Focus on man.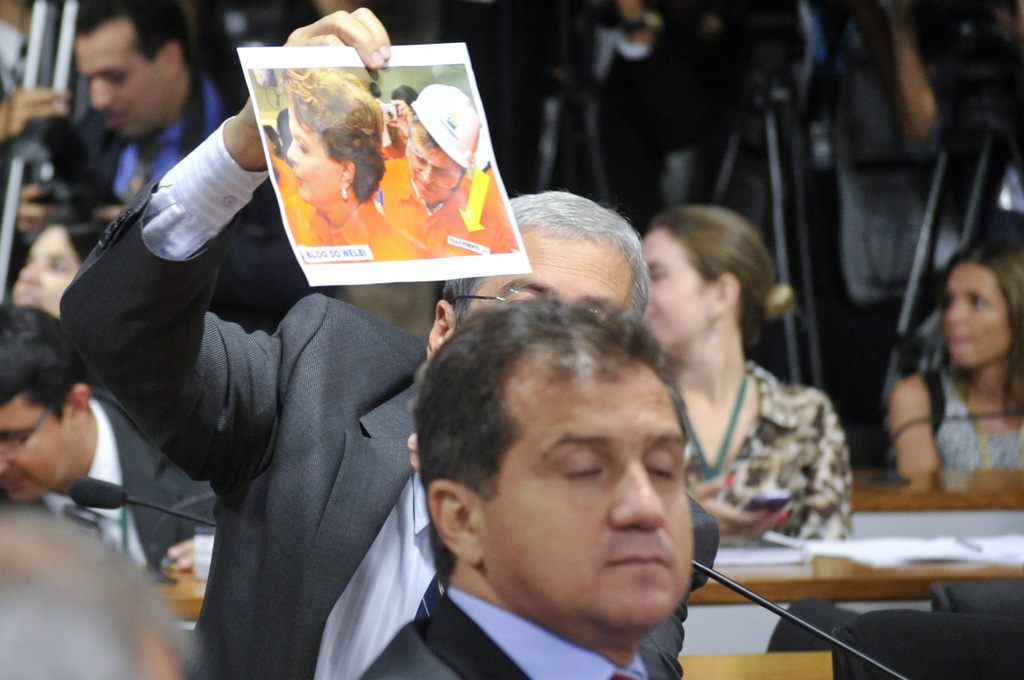
Focused at 0, 0, 257, 245.
